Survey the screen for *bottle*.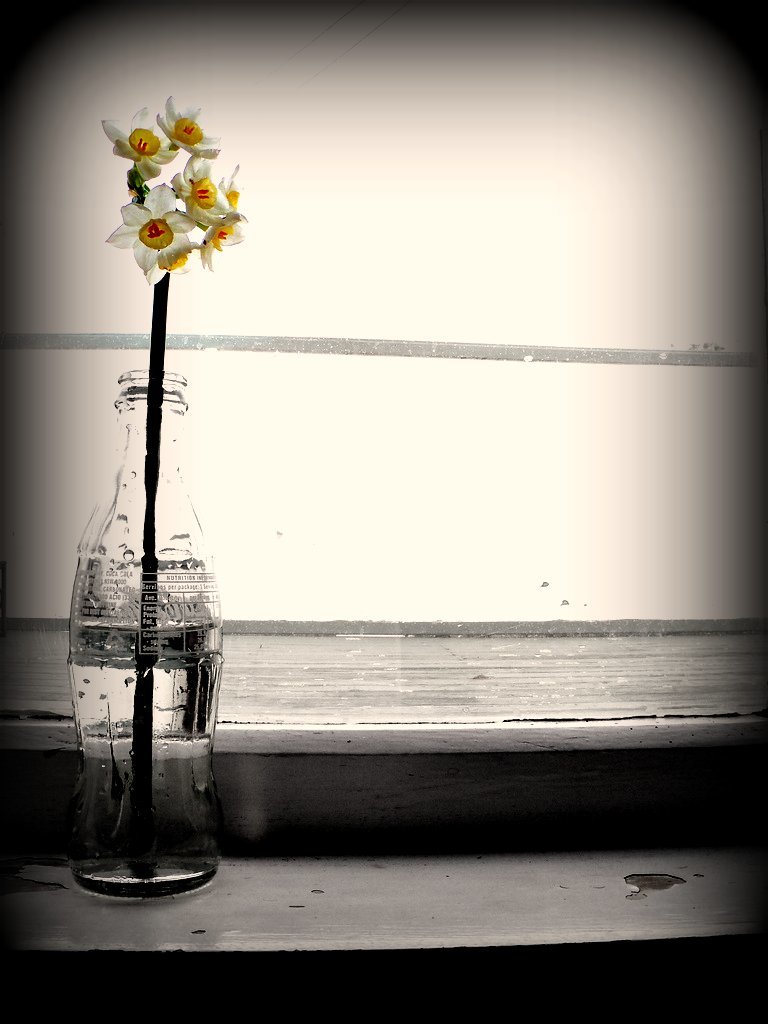
Survey found: l=62, t=367, r=225, b=902.
